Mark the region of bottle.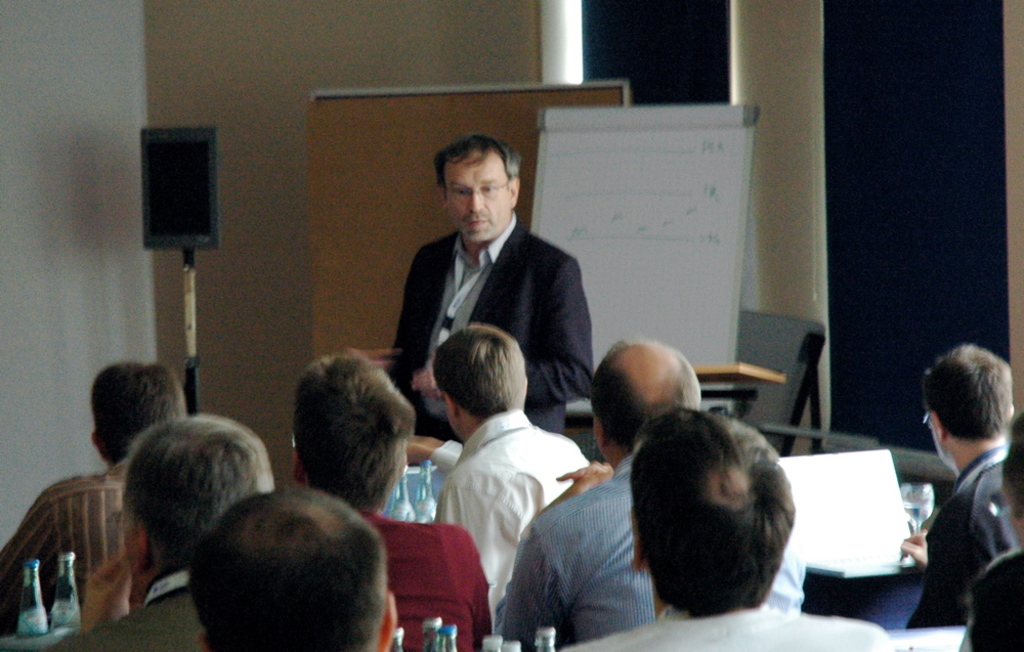
Region: region(386, 621, 403, 651).
